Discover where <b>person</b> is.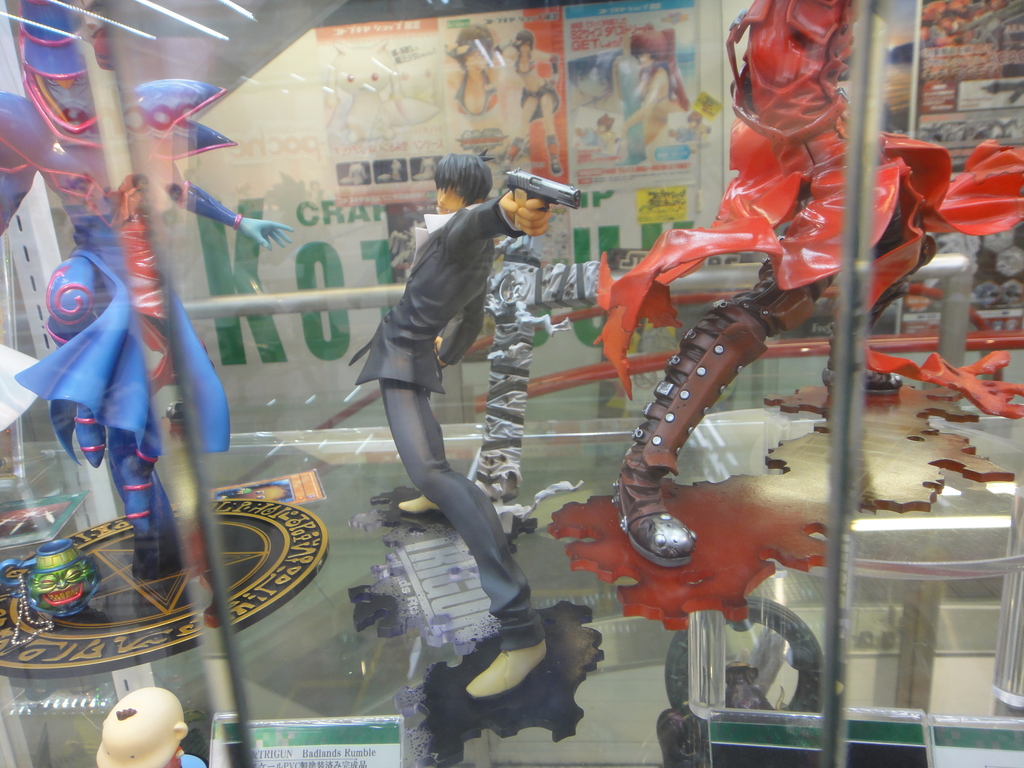
Discovered at select_region(625, 22, 689, 140).
